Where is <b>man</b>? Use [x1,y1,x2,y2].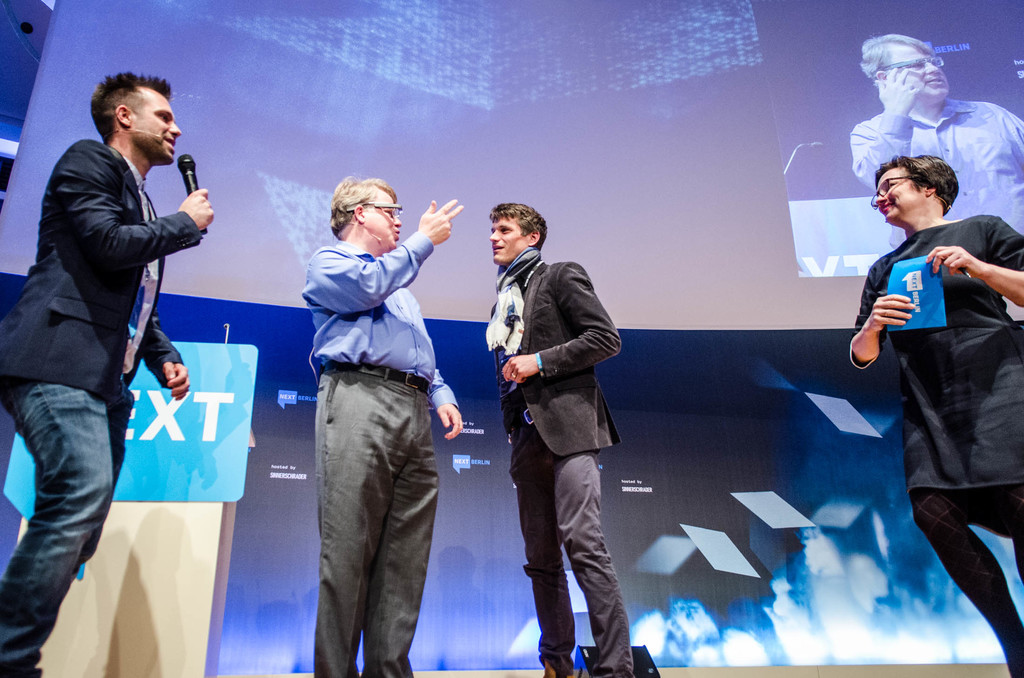
[474,184,628,659].
